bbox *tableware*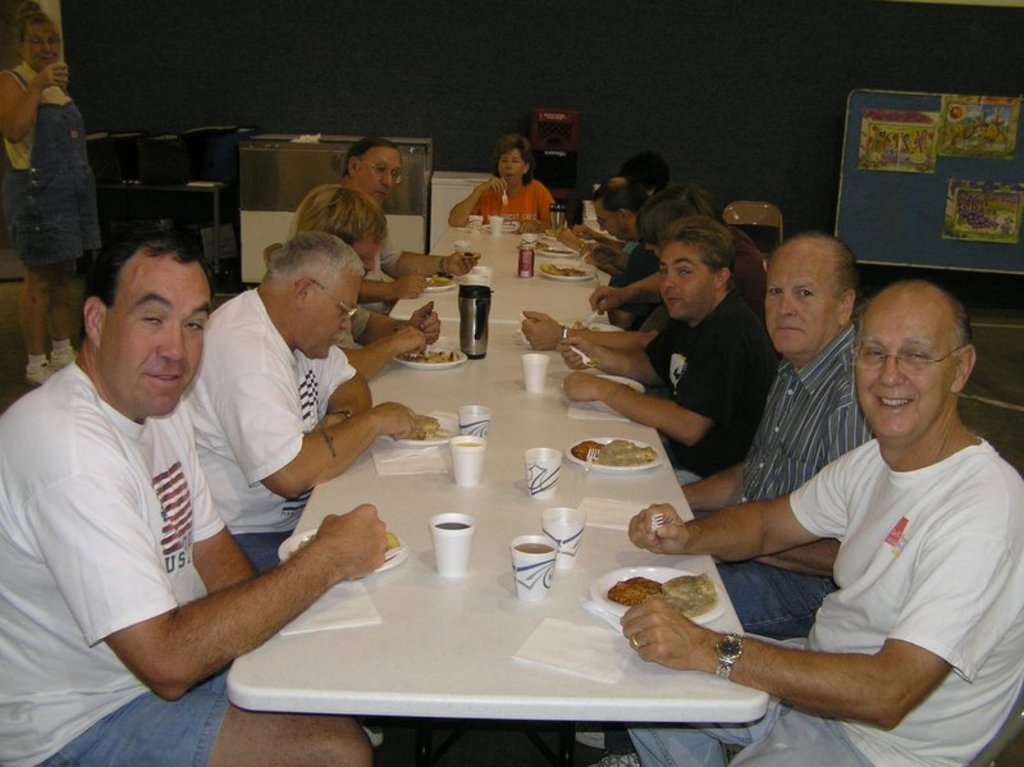
x1=457, y1=283, x2=495, y2=360
